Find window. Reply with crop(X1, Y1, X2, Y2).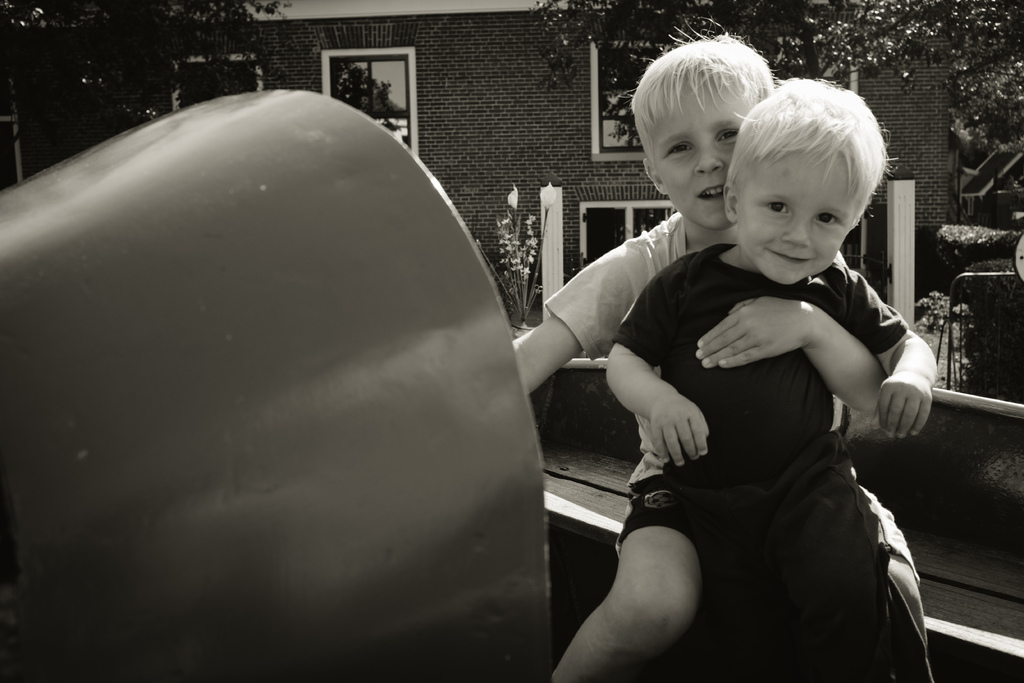
crop(588, 204, 676, 267).
